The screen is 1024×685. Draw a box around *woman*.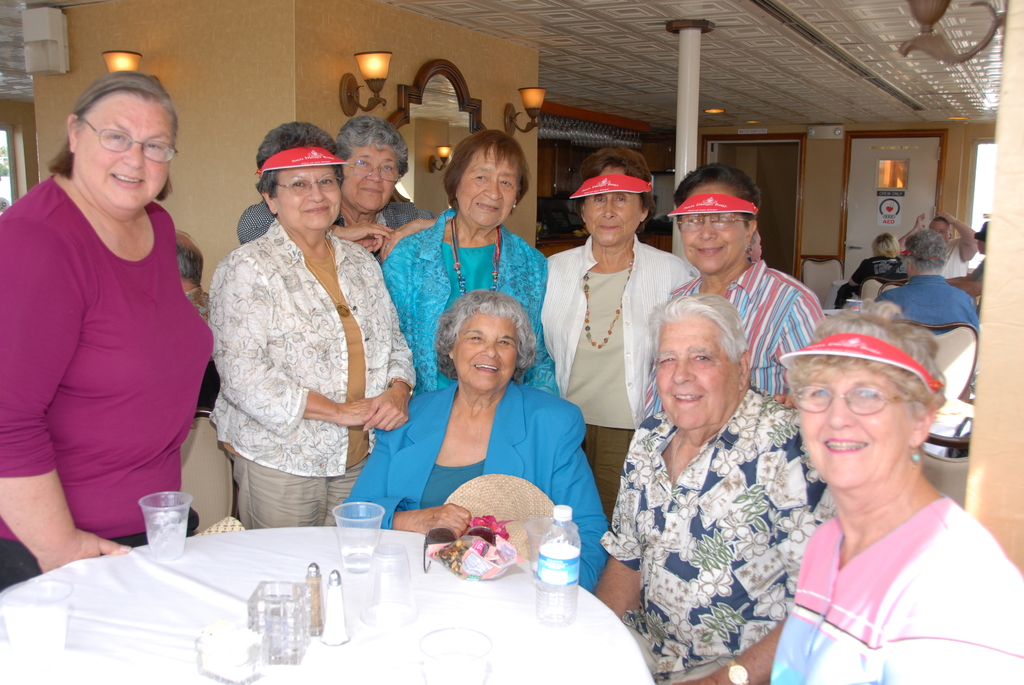
0,77,216,587.
